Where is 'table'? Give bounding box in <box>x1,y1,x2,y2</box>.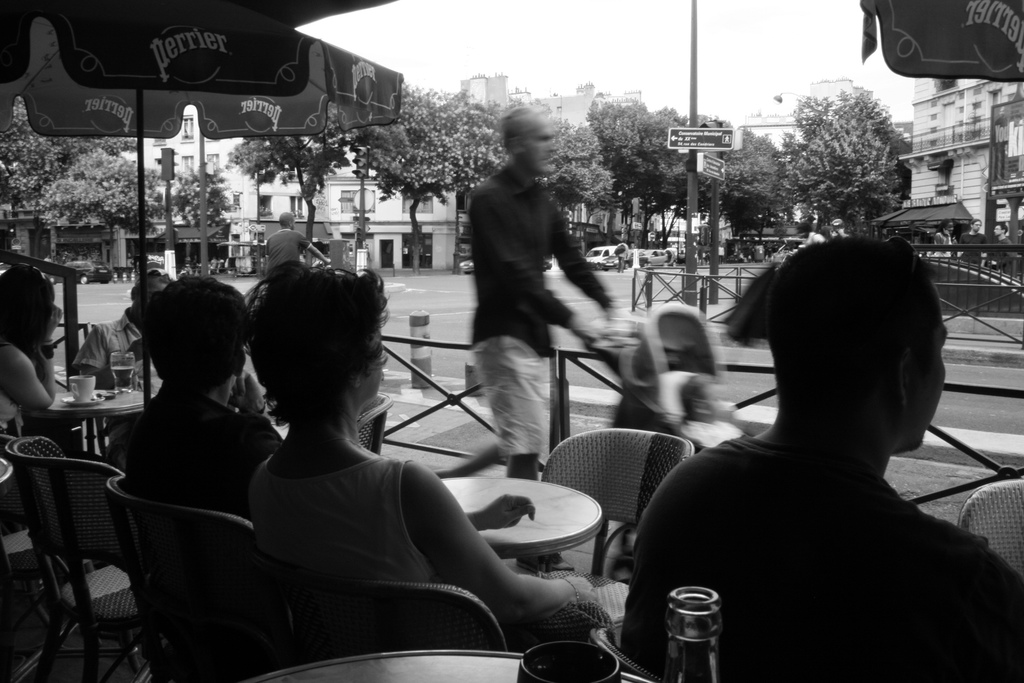
<box>240,647,656,682</box>.
